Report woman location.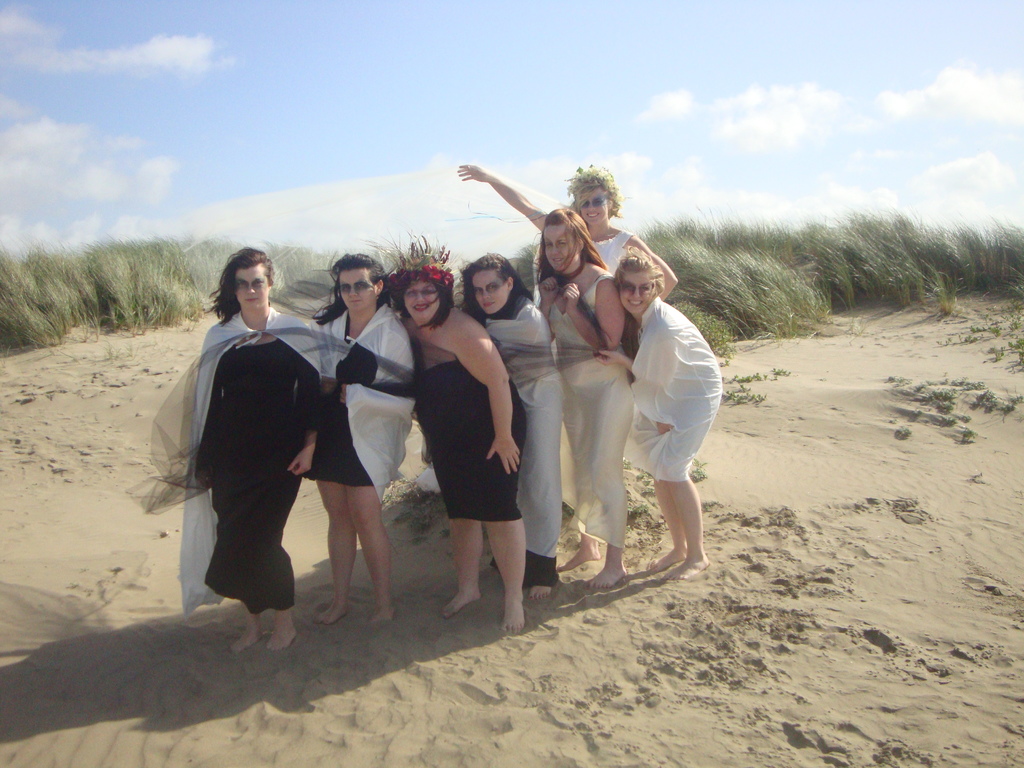
Report: BBox(449, 254, 573, 605).
